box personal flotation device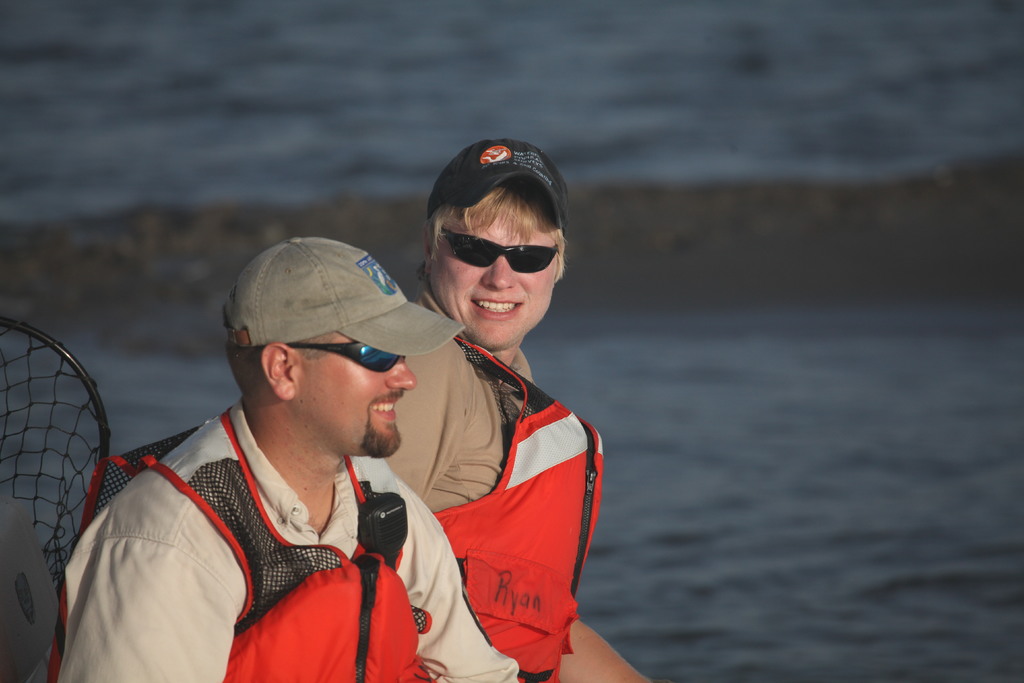
[x1=428, y1=336, x2=607, y2=682]
